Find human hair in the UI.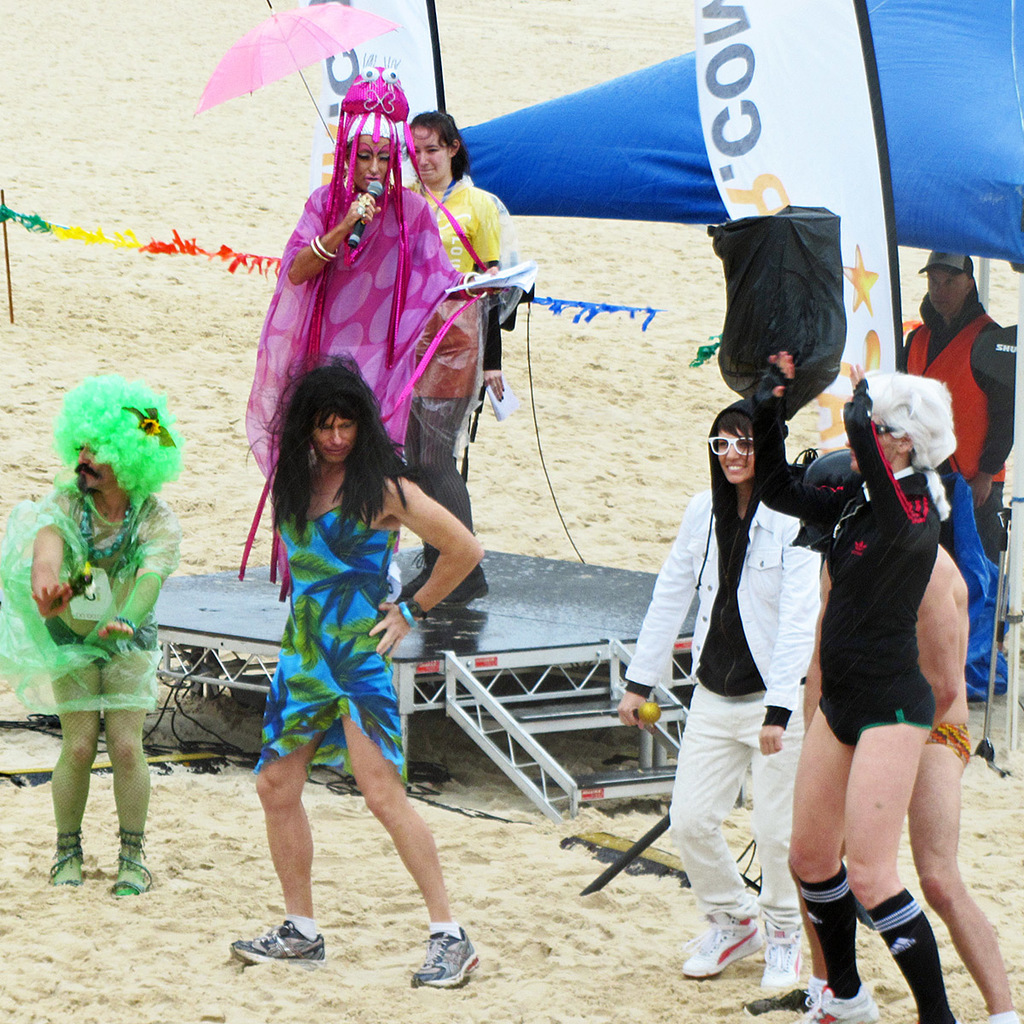
UI element at (695, 390, 783, 533).
